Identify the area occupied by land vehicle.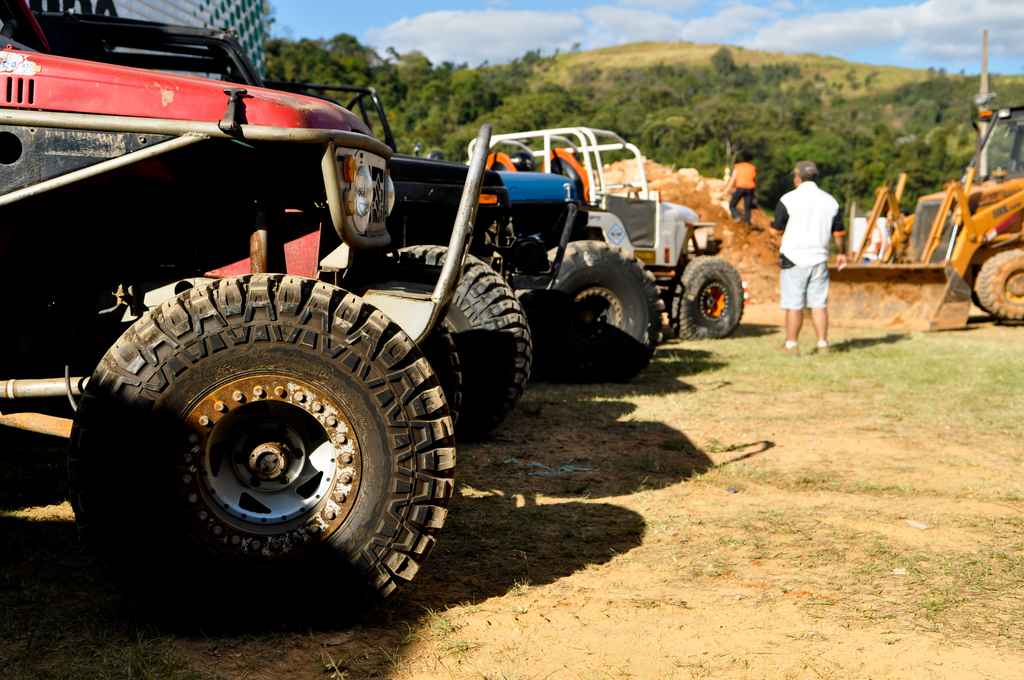
Area: x1=0 y1=0 x2=531 y2=636.
